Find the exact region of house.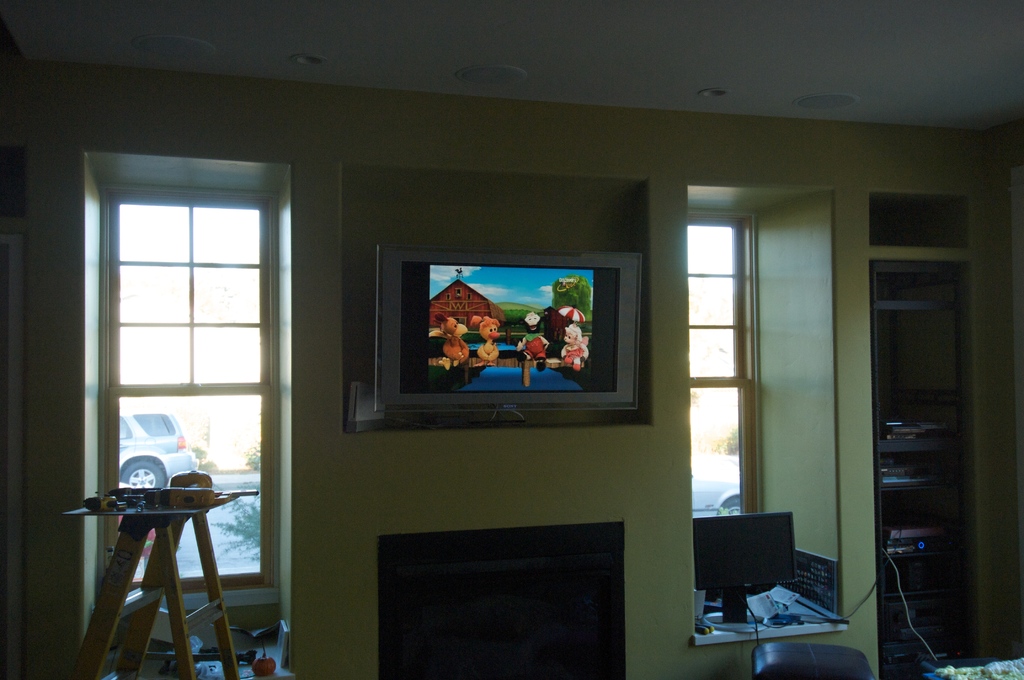
Exact region: left=0, top=0, right=1023, bottom=679.
